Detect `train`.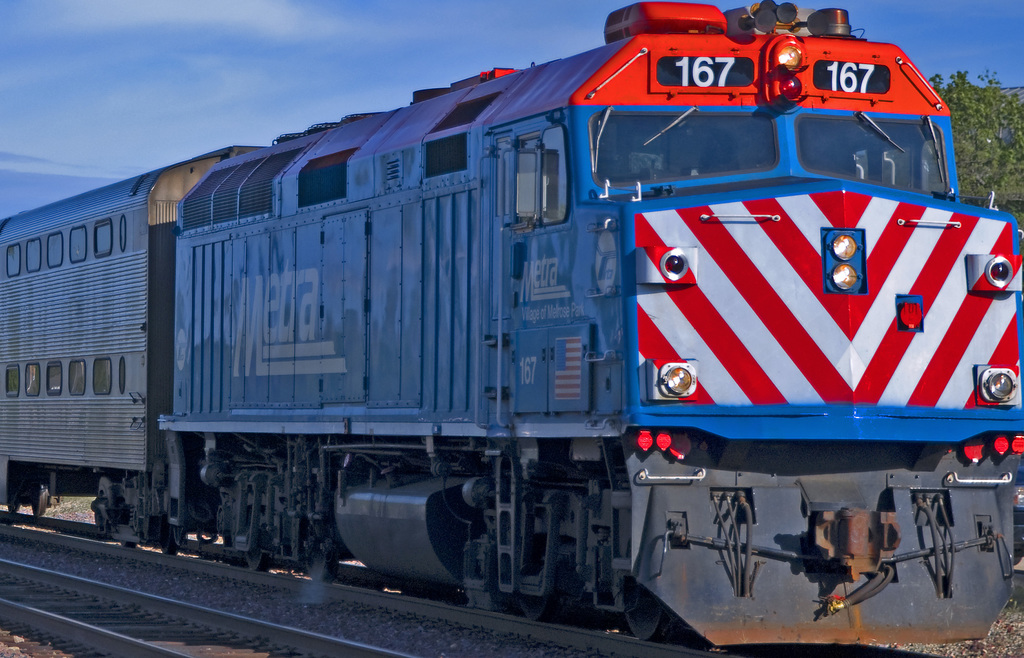
Detected at (0,0,1023,657).
